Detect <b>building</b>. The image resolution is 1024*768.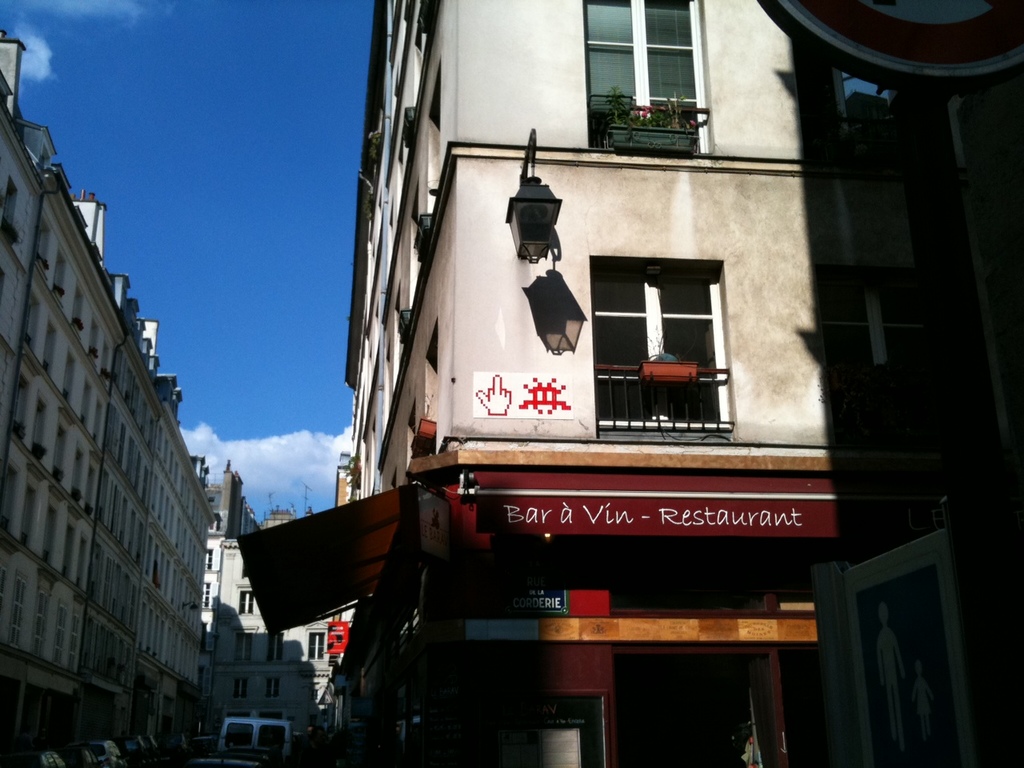
Rect(198, 458, 345, 746).
